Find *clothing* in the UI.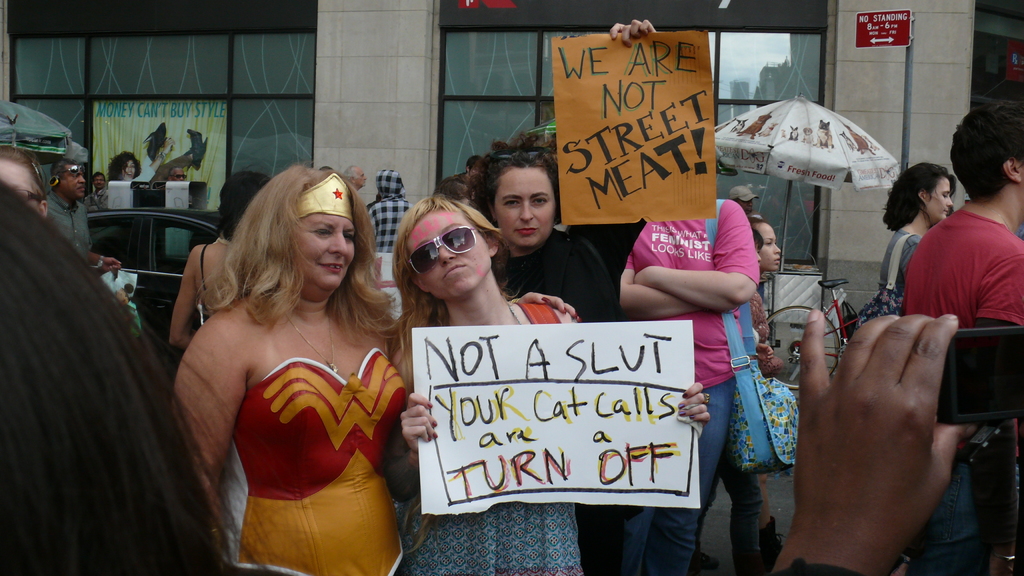
UI element at 915,220,1023,321.
